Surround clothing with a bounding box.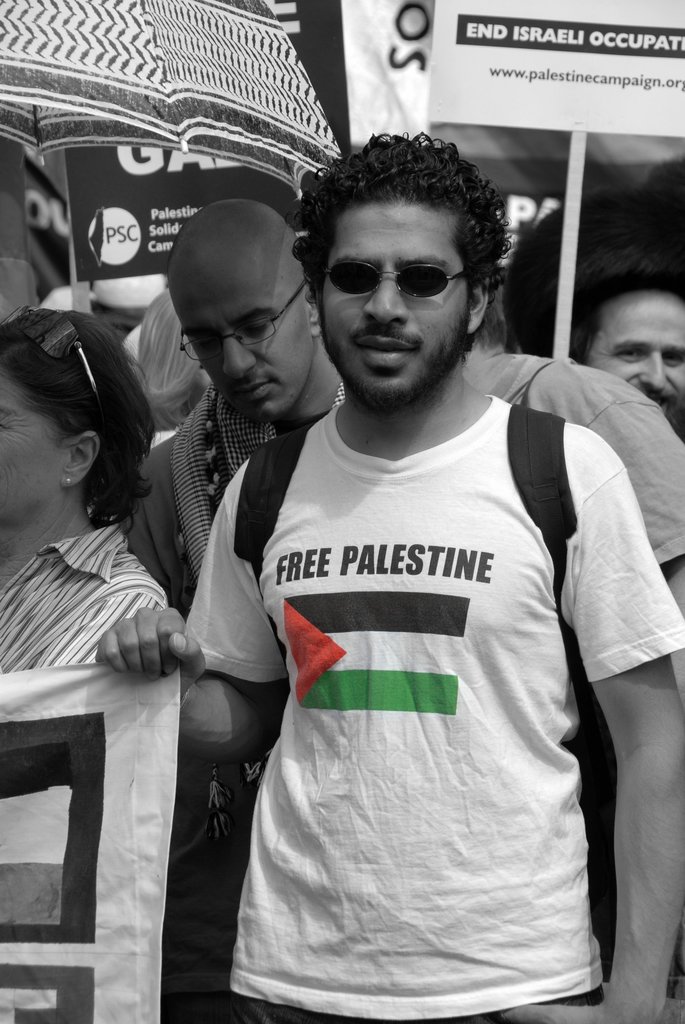
left=0, top=525, right=170, bottom=672.
